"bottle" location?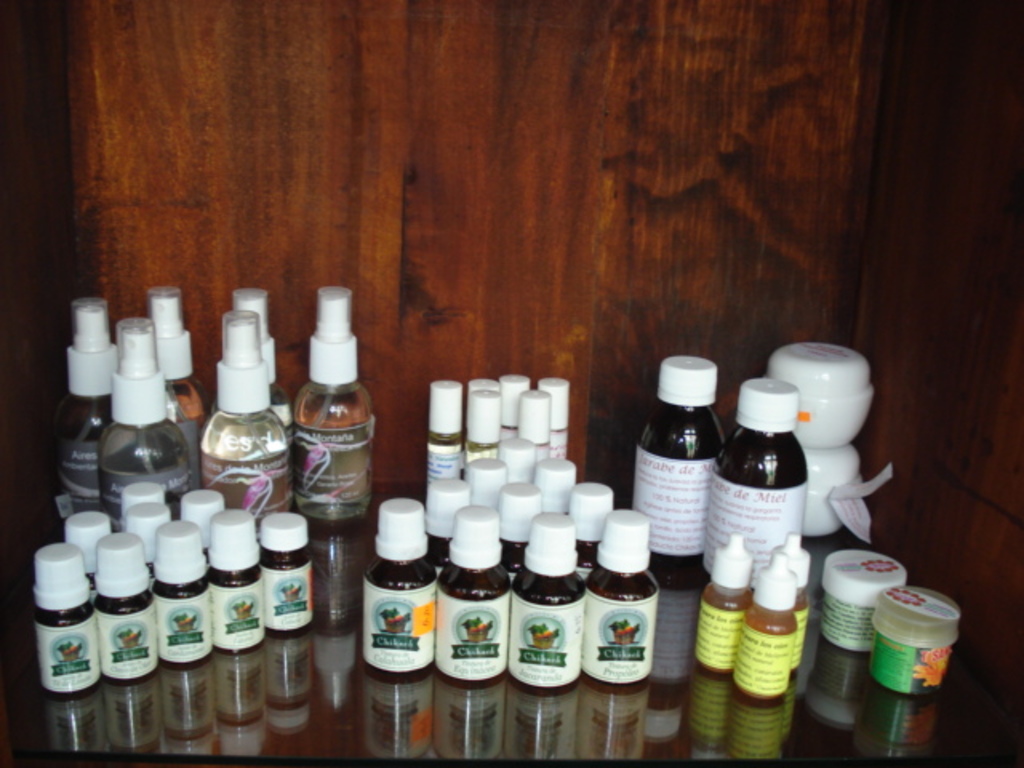
(773, 530, 808, 670)
